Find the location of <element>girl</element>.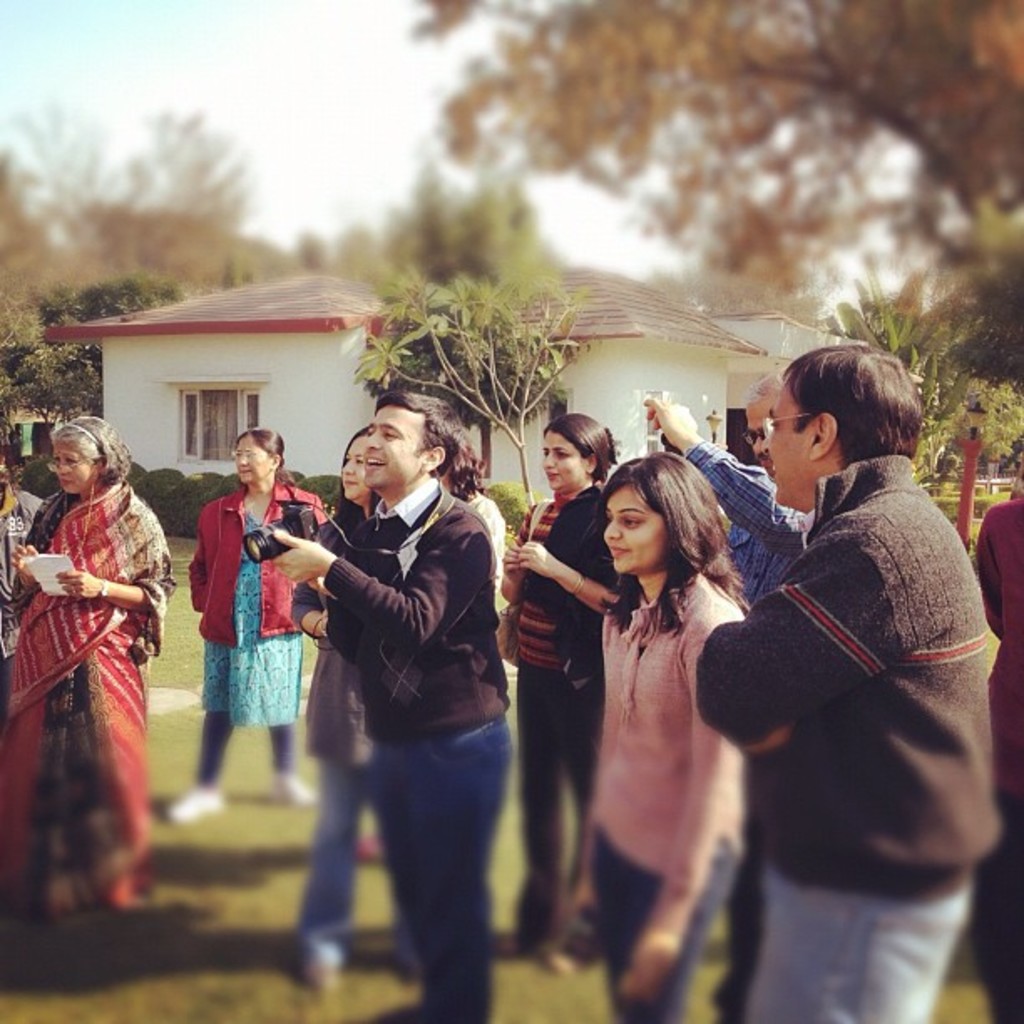
Location: x1=579, y1=452, x2=738, y2=1022.
